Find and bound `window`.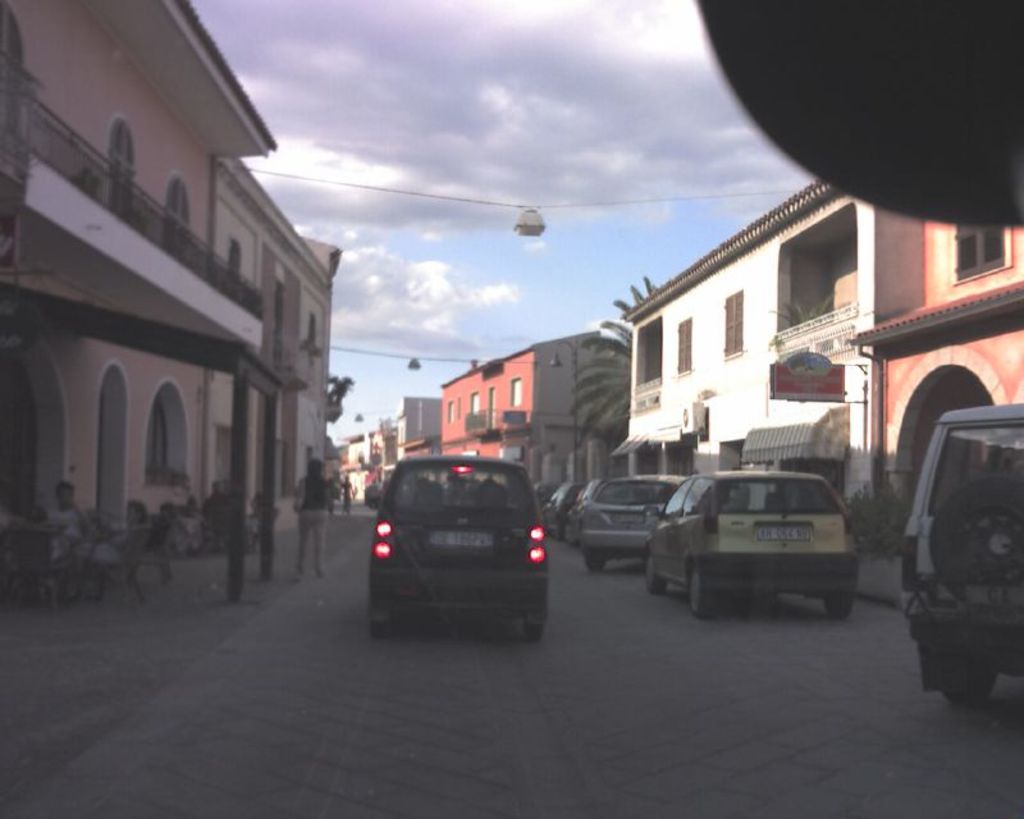
Bound: bbox=(447, 404, 452, 424).
